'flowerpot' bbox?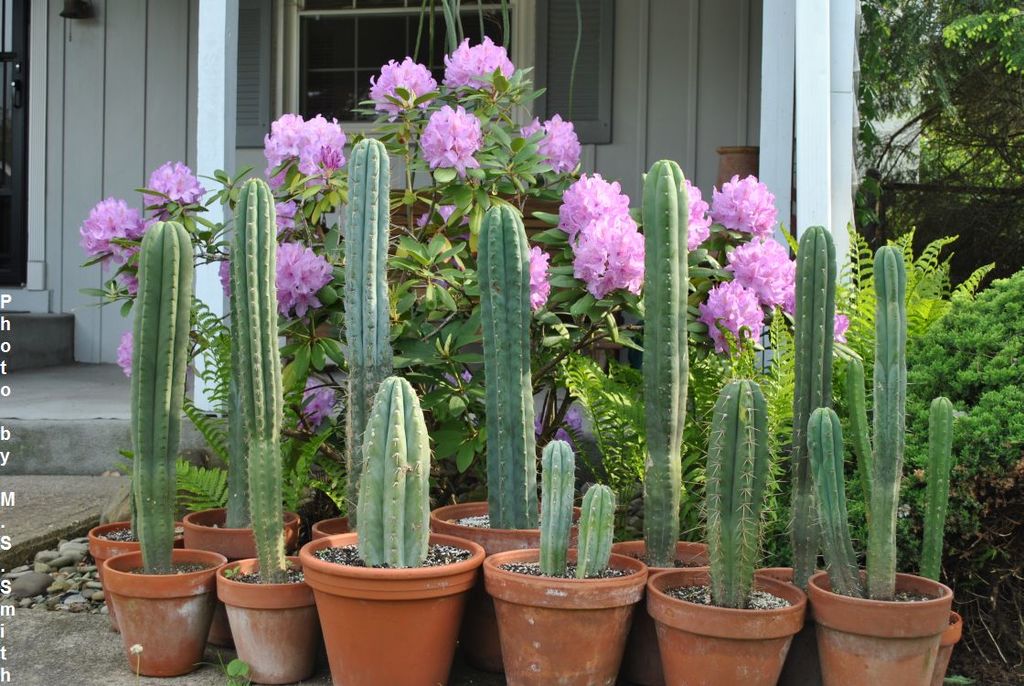
<box>432,495,590,666</box>
